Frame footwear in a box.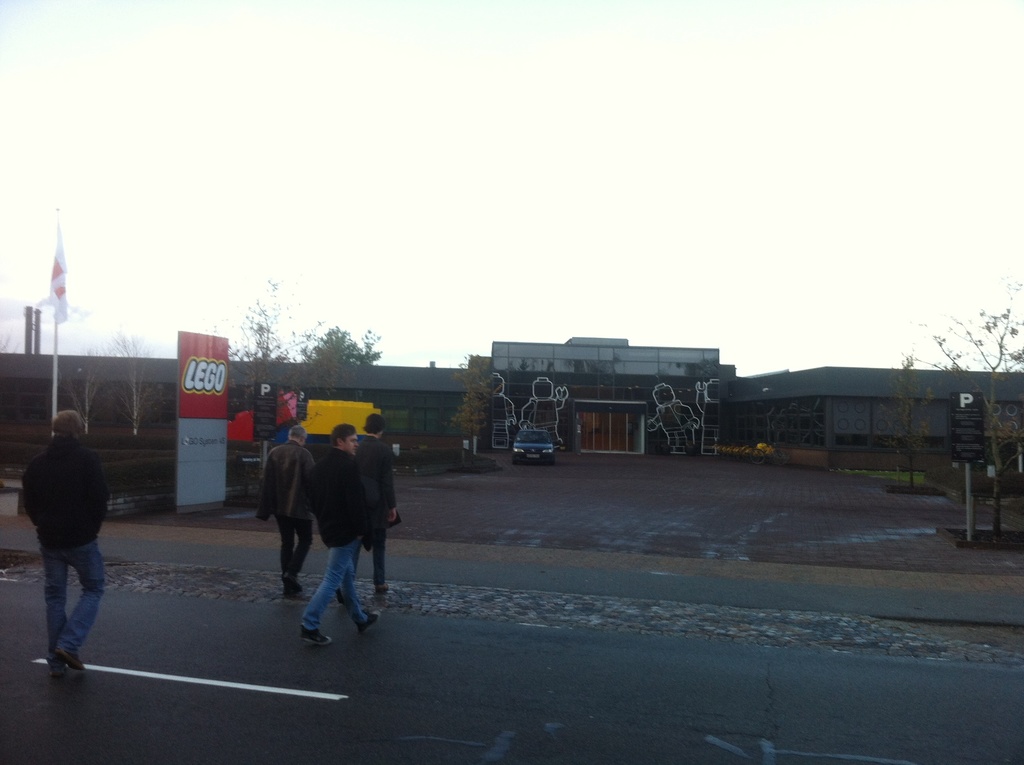
[61,645,83,667].
